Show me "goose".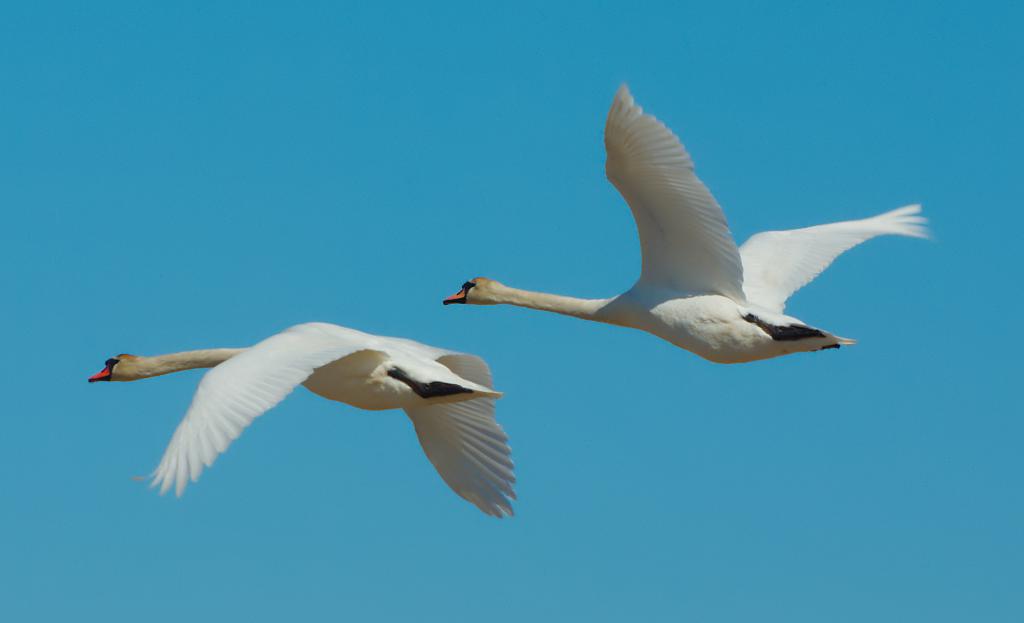
"goose" is here: [442,85,930,364].
